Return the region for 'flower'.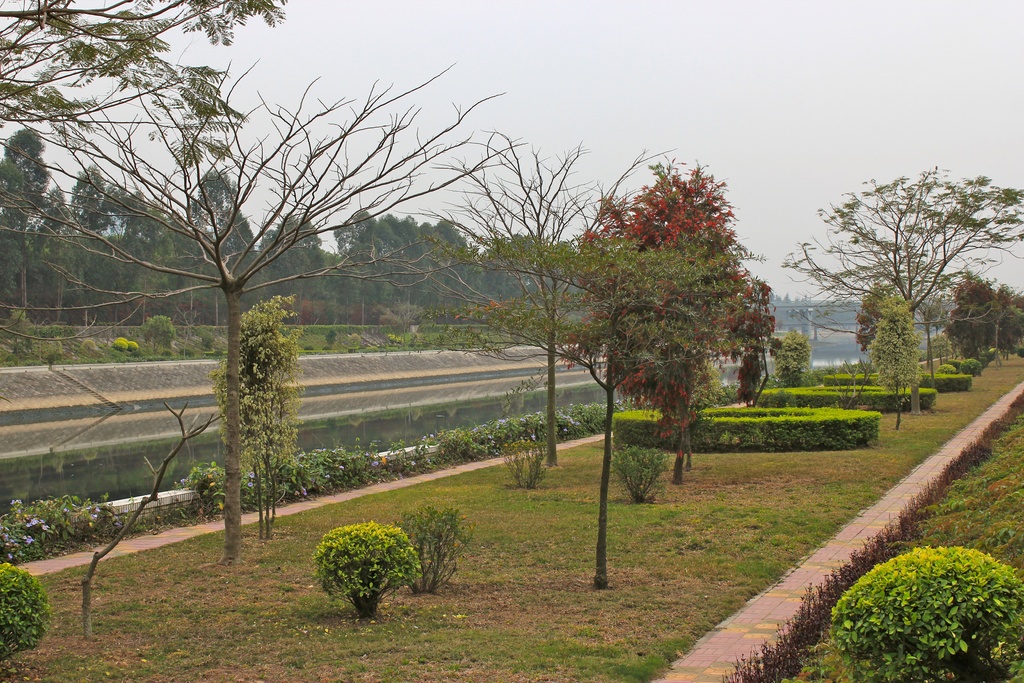
bbox=[332, 462, 335, 466].
